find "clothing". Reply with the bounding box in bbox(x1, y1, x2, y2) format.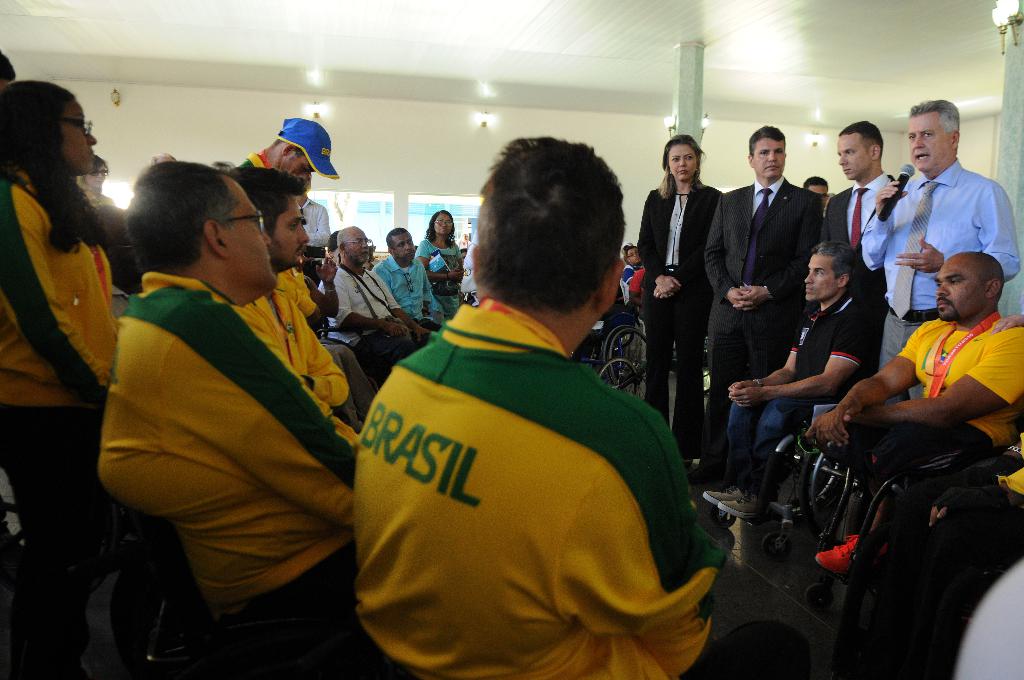
bbox(827, 164, 904, 299).
